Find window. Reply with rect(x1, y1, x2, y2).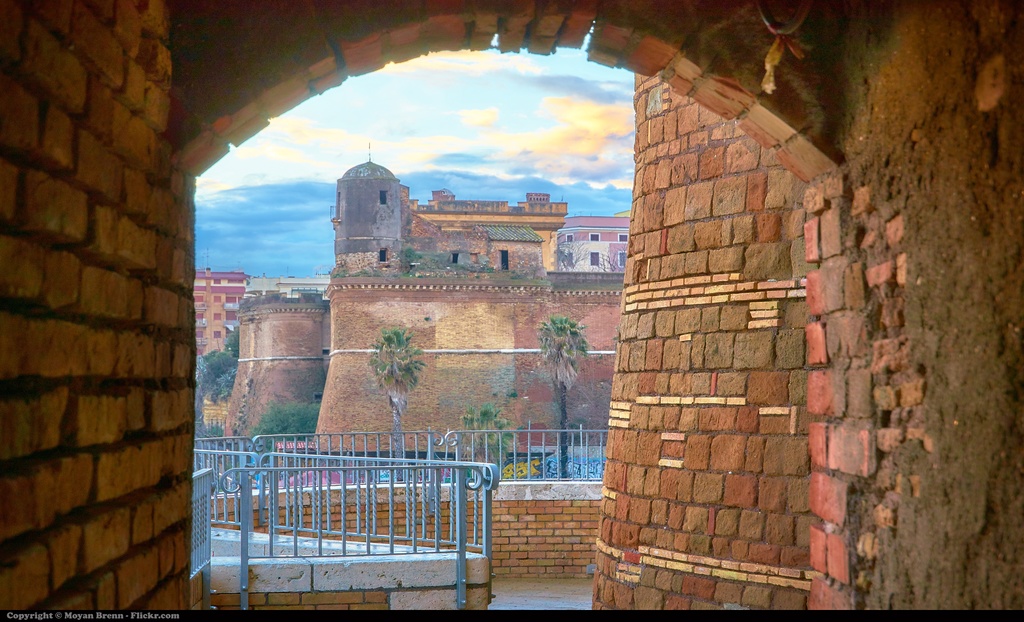
rect(378, 188, 394, 206).
